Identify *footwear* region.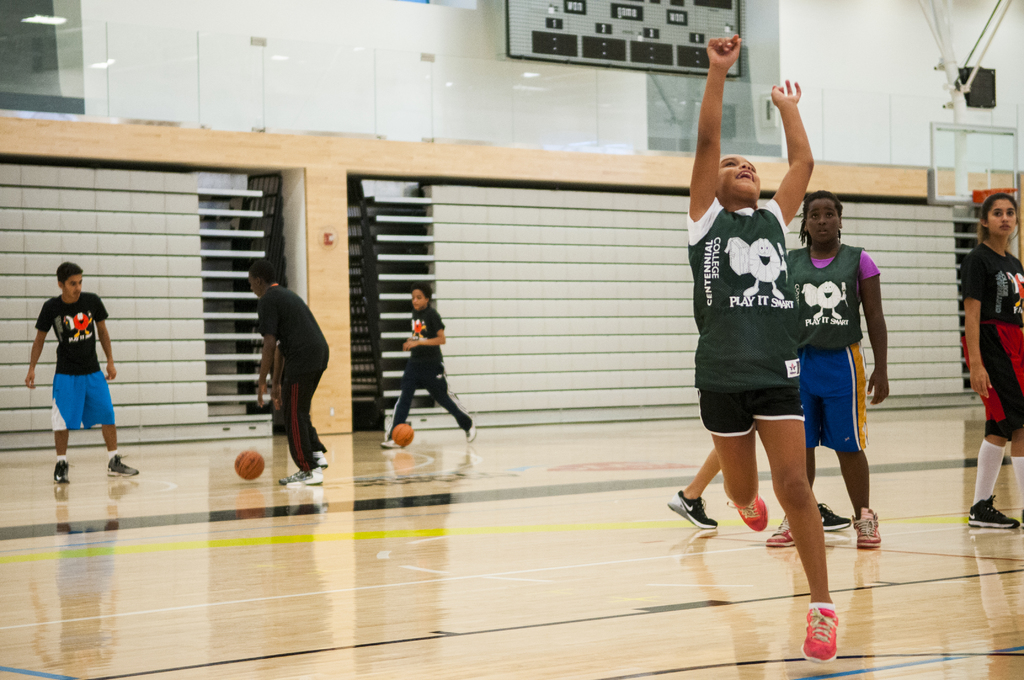
Region: box=[380, 436, 404, 453].
